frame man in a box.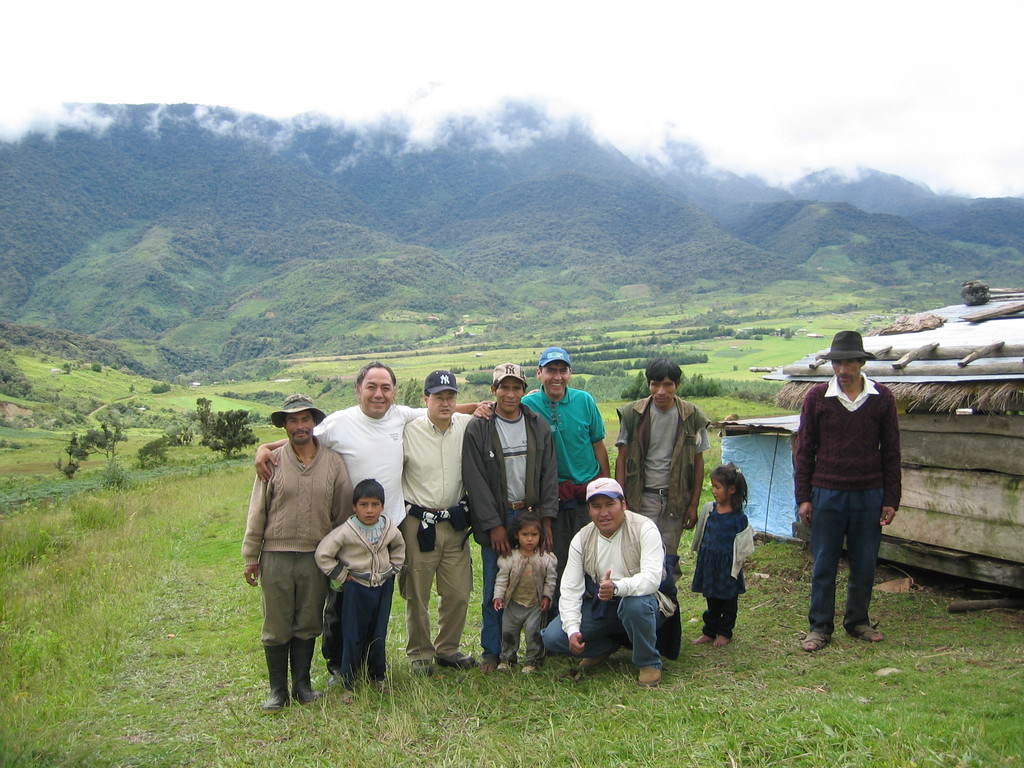
Rect(789, 328, 903, 651).
